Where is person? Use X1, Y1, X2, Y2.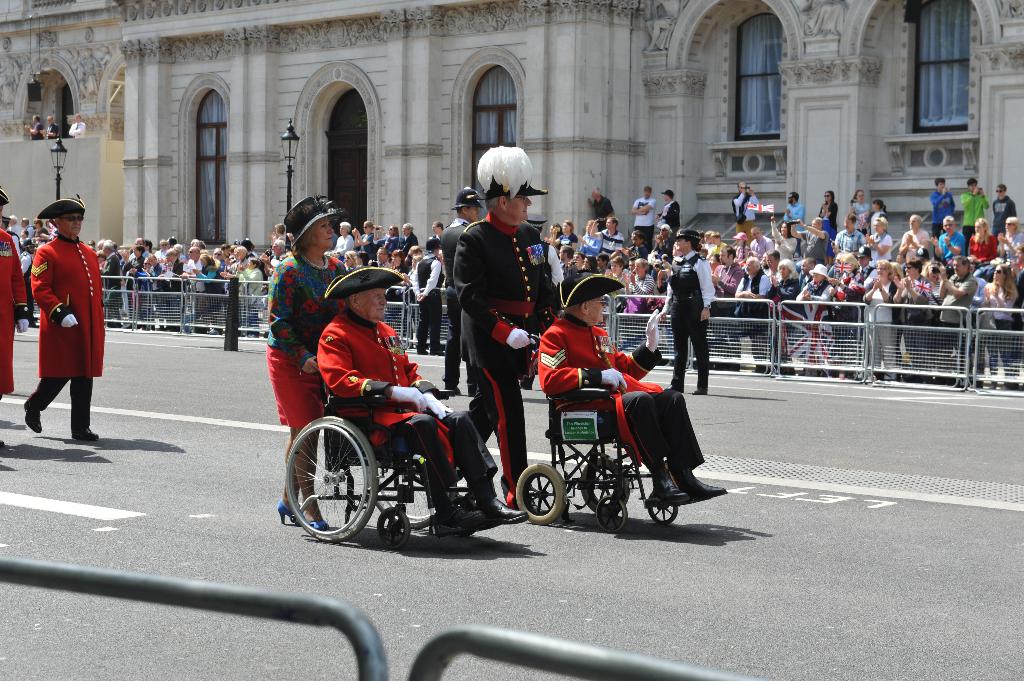
441, 185, 479, 388.
